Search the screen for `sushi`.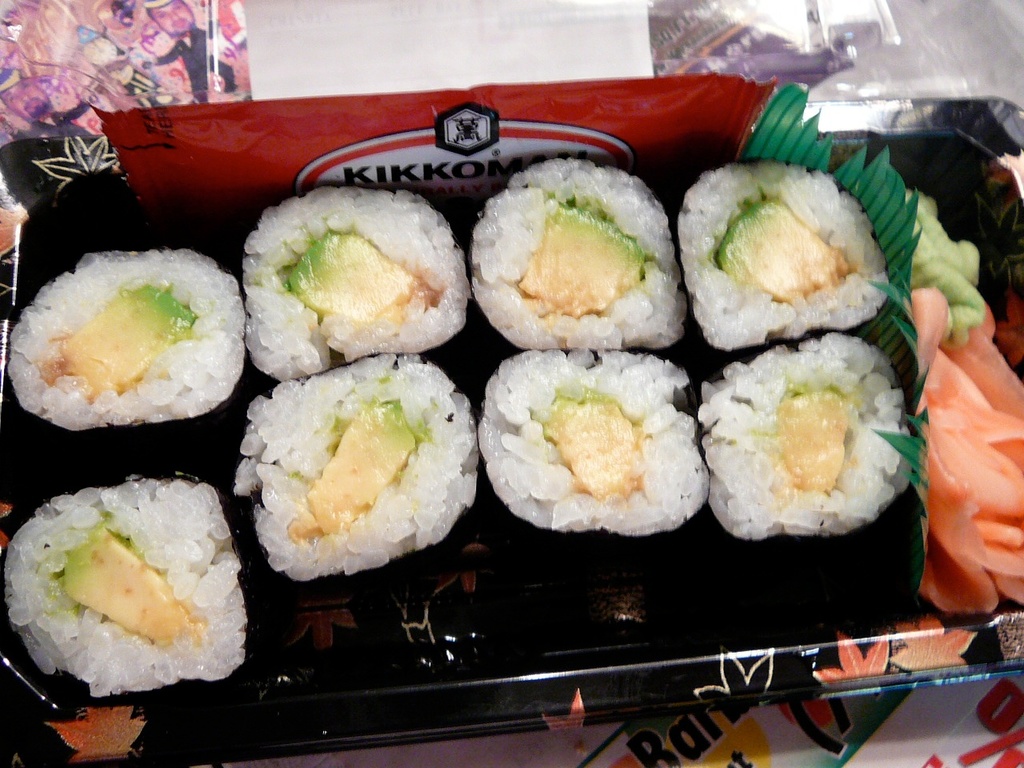
Found at (x1=228, y1=359, x2=486, y2=594).
